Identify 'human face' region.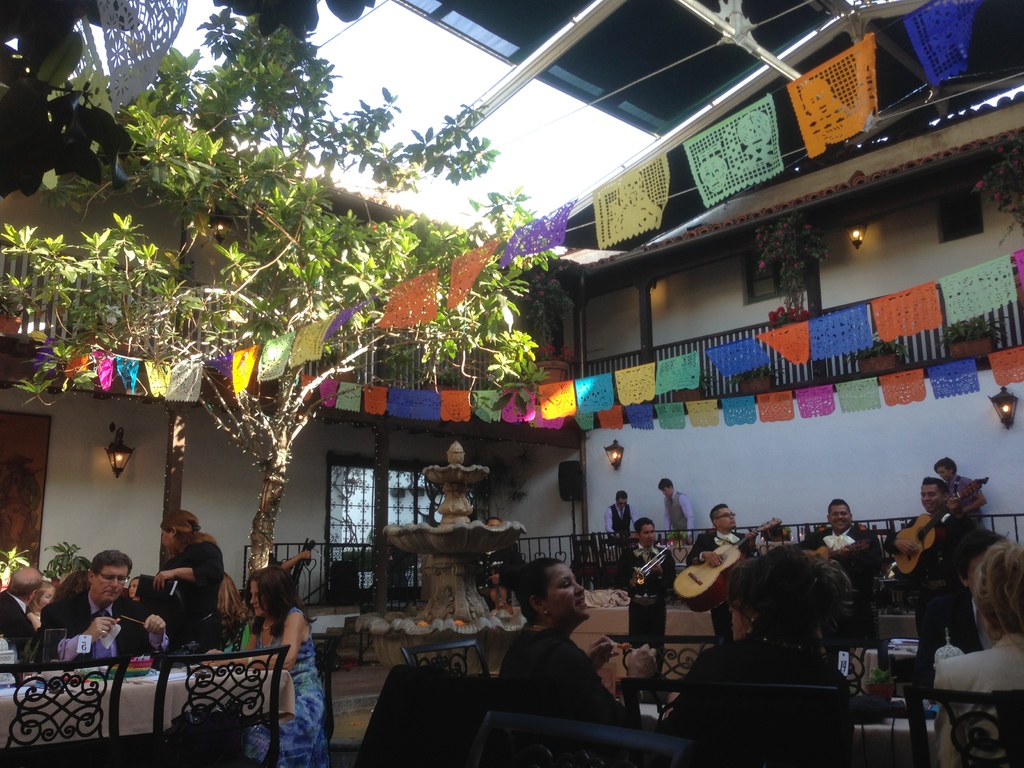
Region: bbox(163, 529, 172, 552).
